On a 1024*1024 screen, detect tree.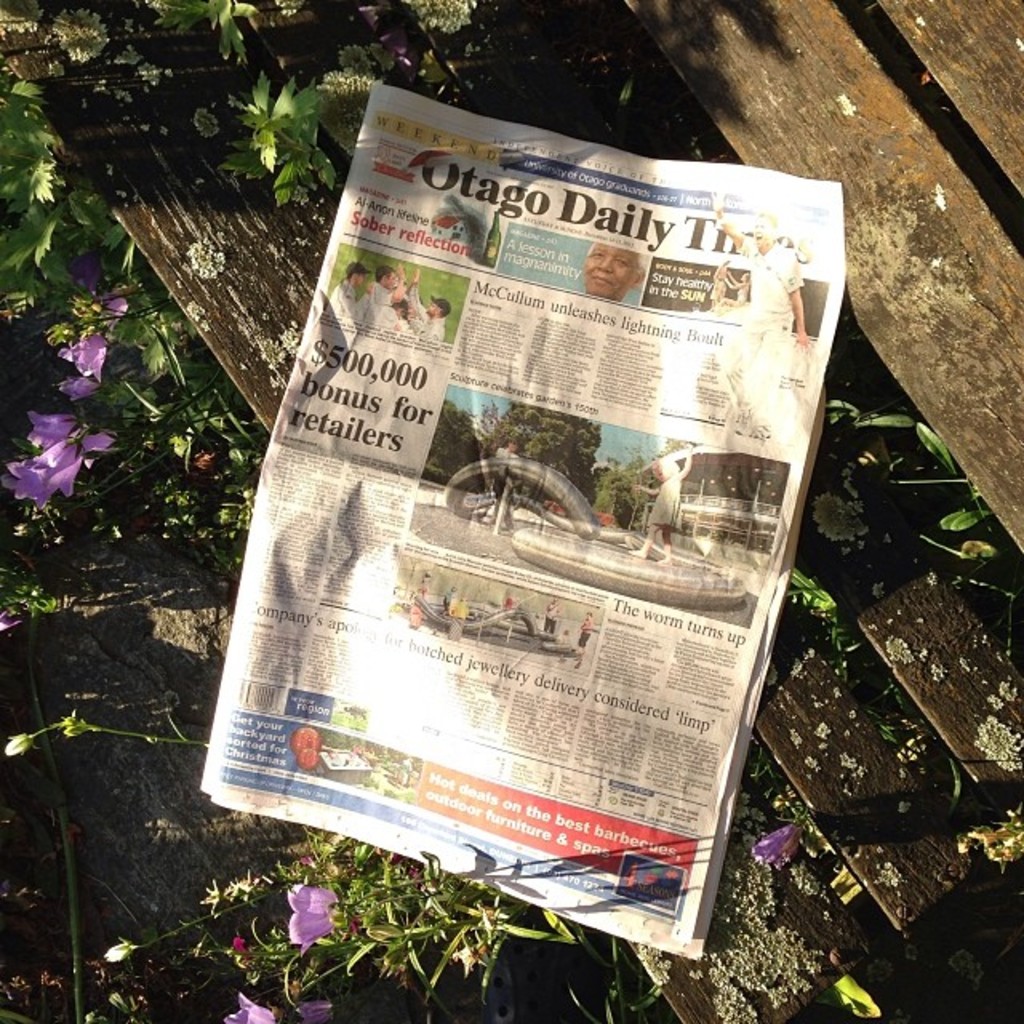
594 451 656 534.
